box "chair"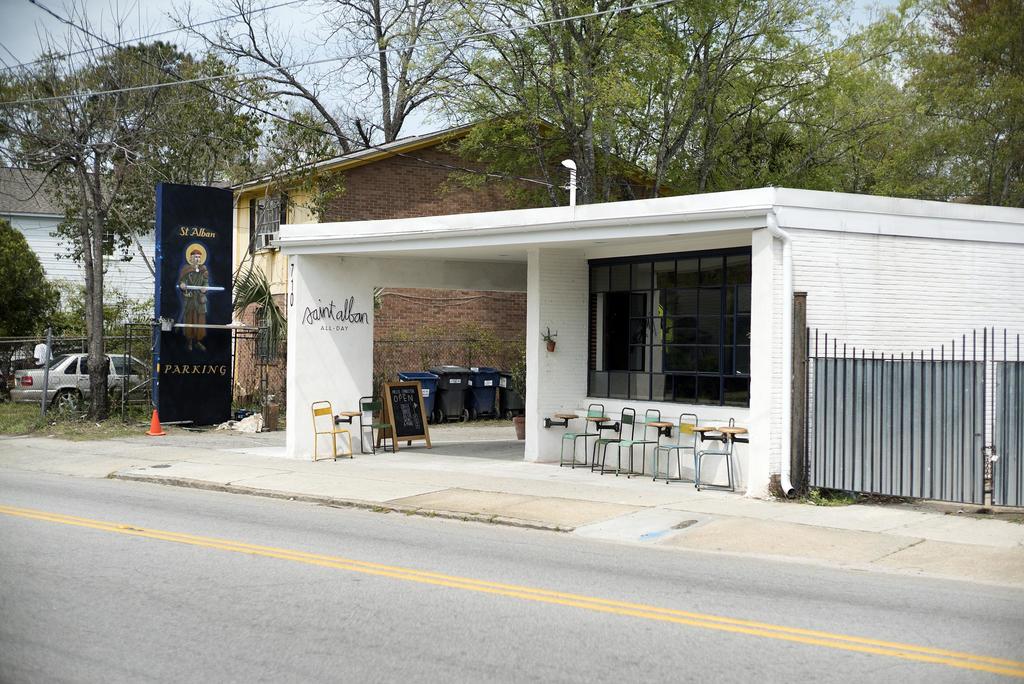
615/405/662/475
